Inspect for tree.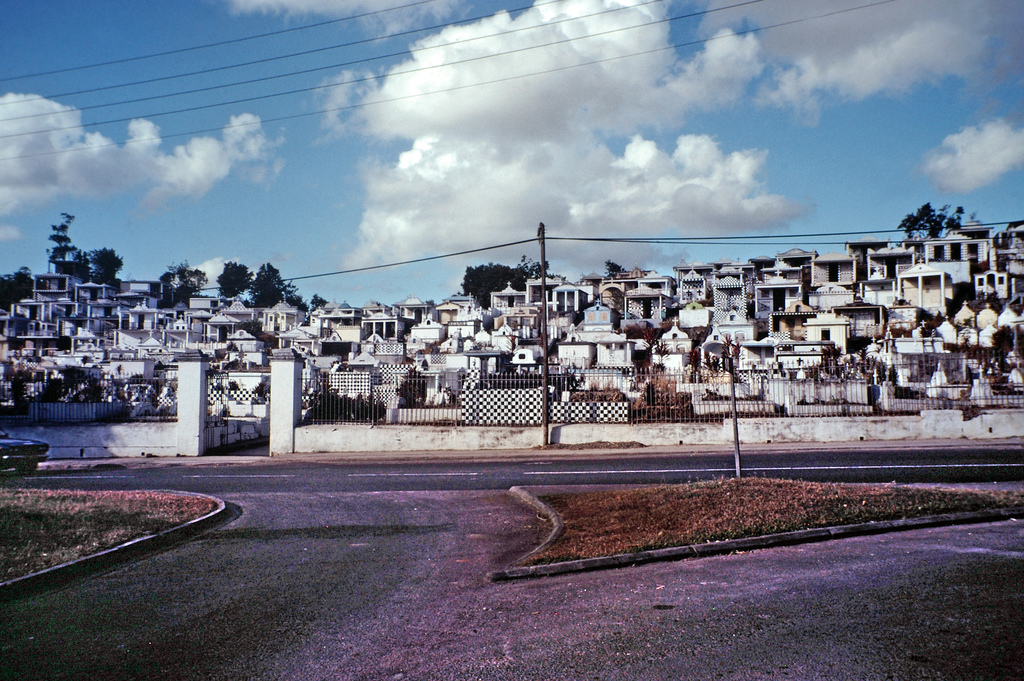
Inspection: detection(249, 261, 295, 310).
